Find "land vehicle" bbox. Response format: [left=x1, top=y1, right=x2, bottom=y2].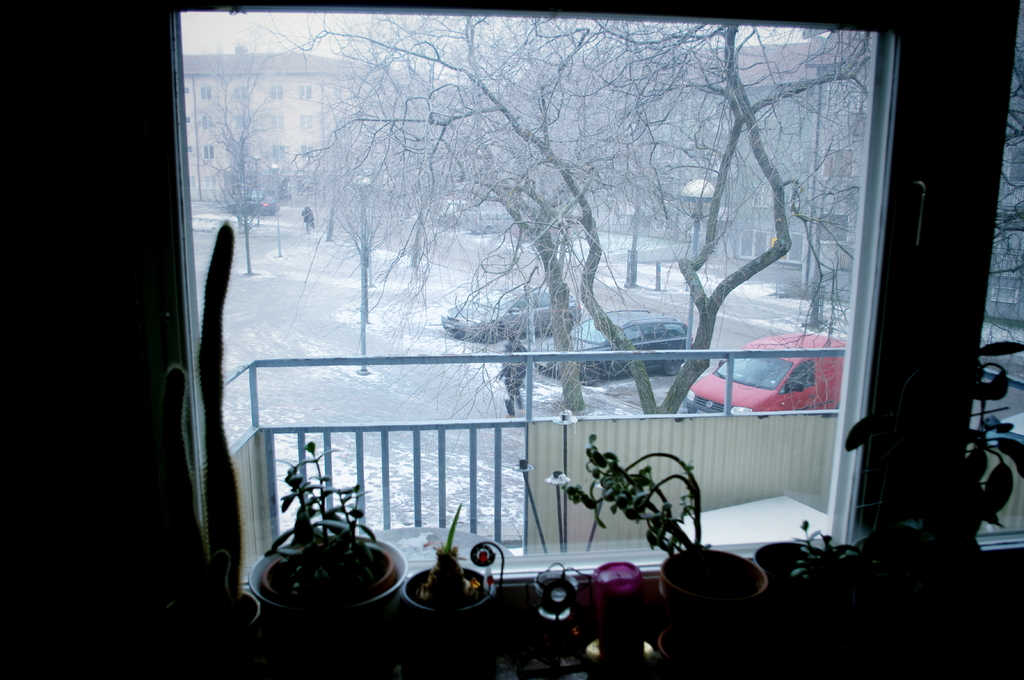
[left=531, top=310, right=691, bottom=383].
